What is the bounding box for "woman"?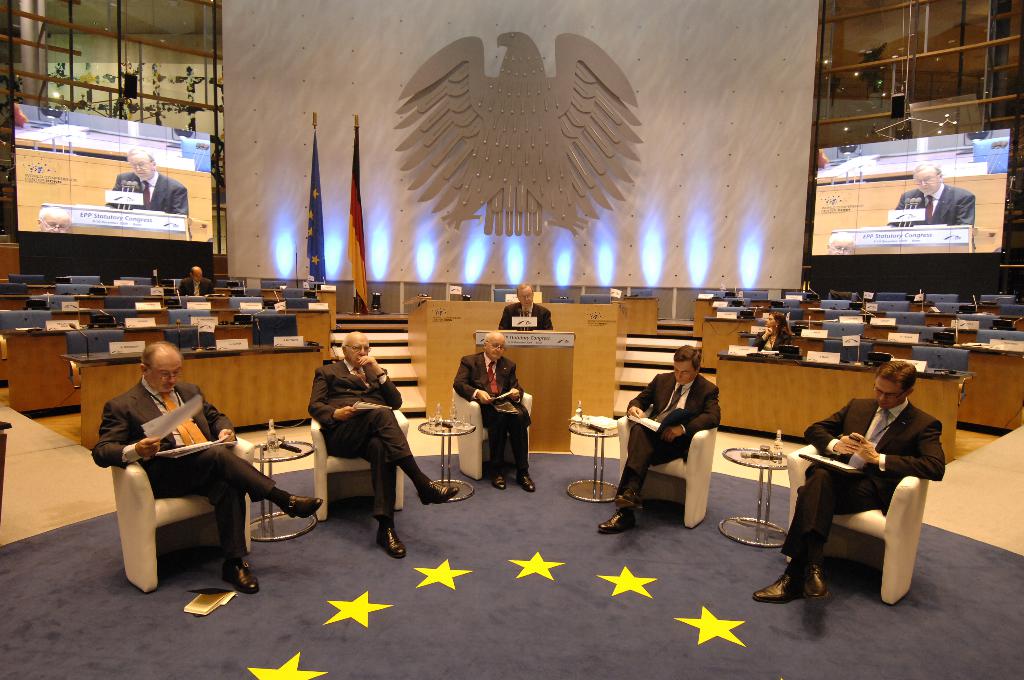
753:311:796:358.
